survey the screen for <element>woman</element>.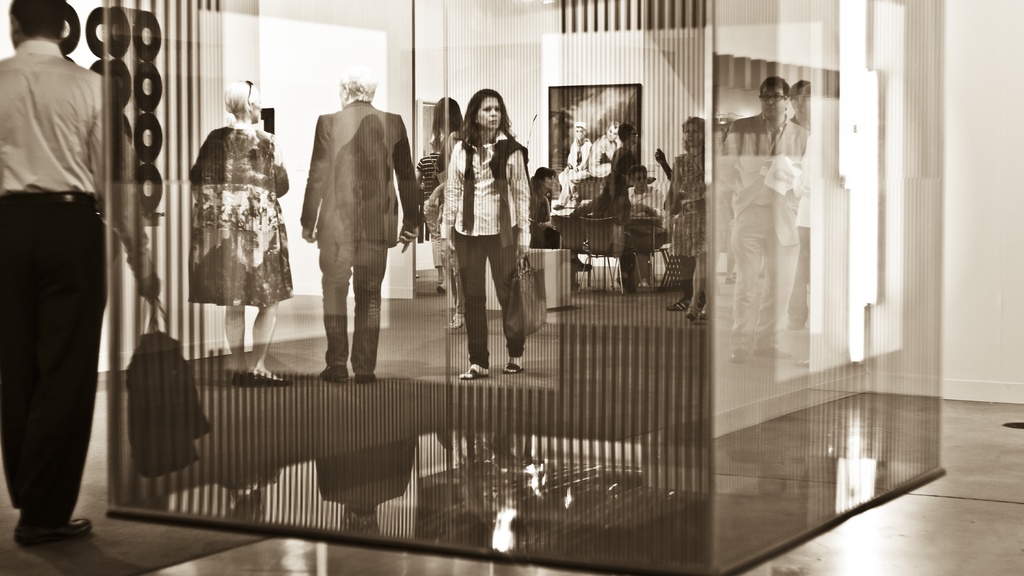
Survey found: [573,169,634,292].
